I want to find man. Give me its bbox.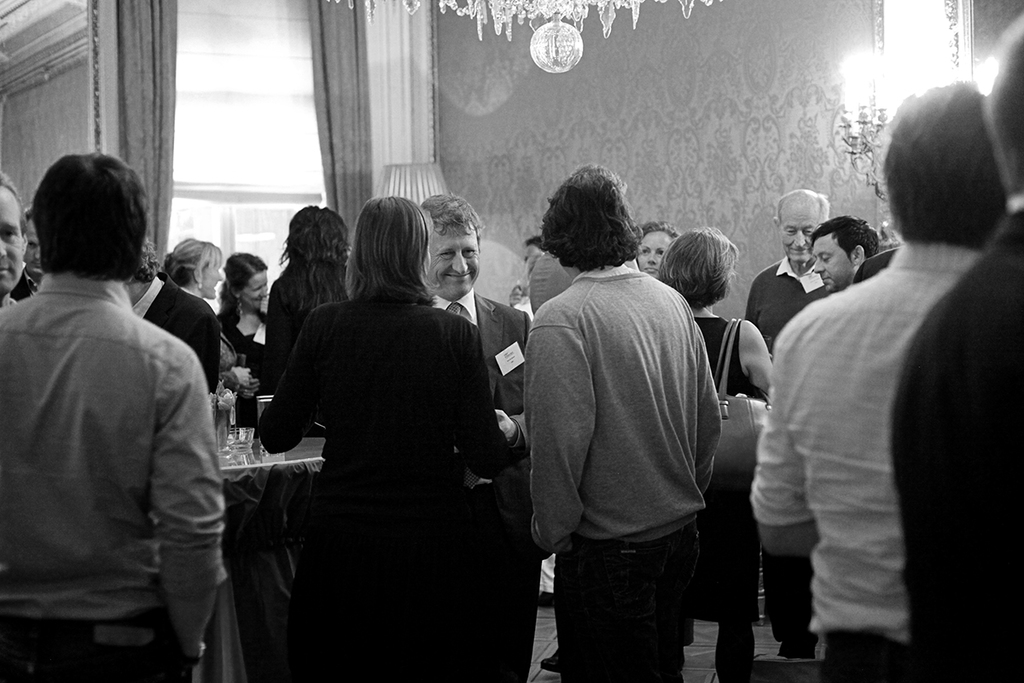
rect(0, 147, 237, 682).
